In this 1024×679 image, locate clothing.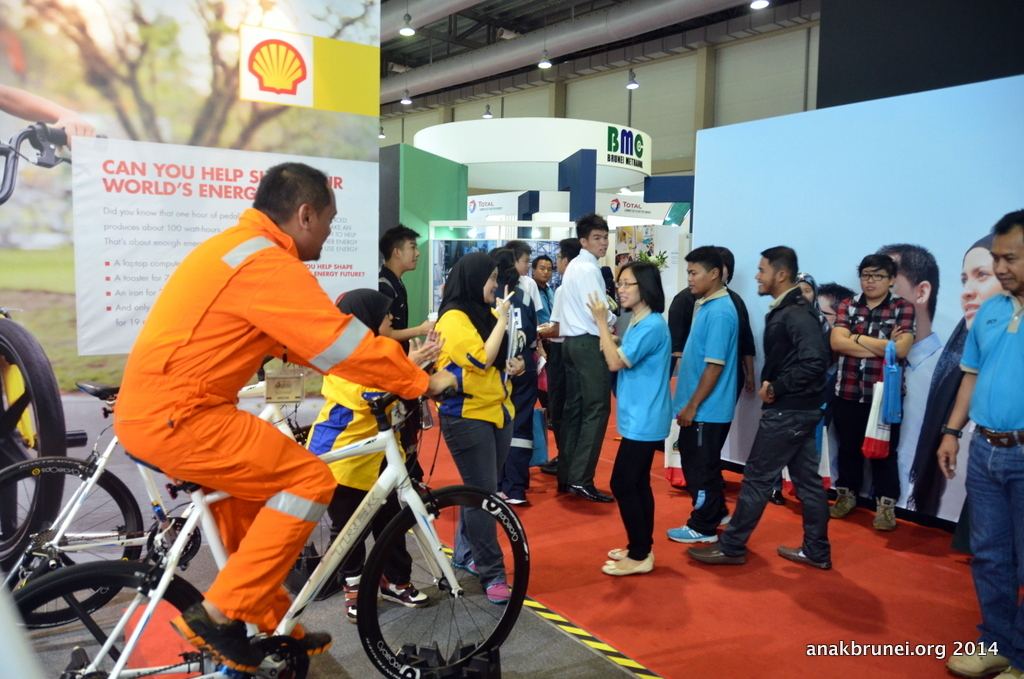
Bounding box: 492/296/539/489.
